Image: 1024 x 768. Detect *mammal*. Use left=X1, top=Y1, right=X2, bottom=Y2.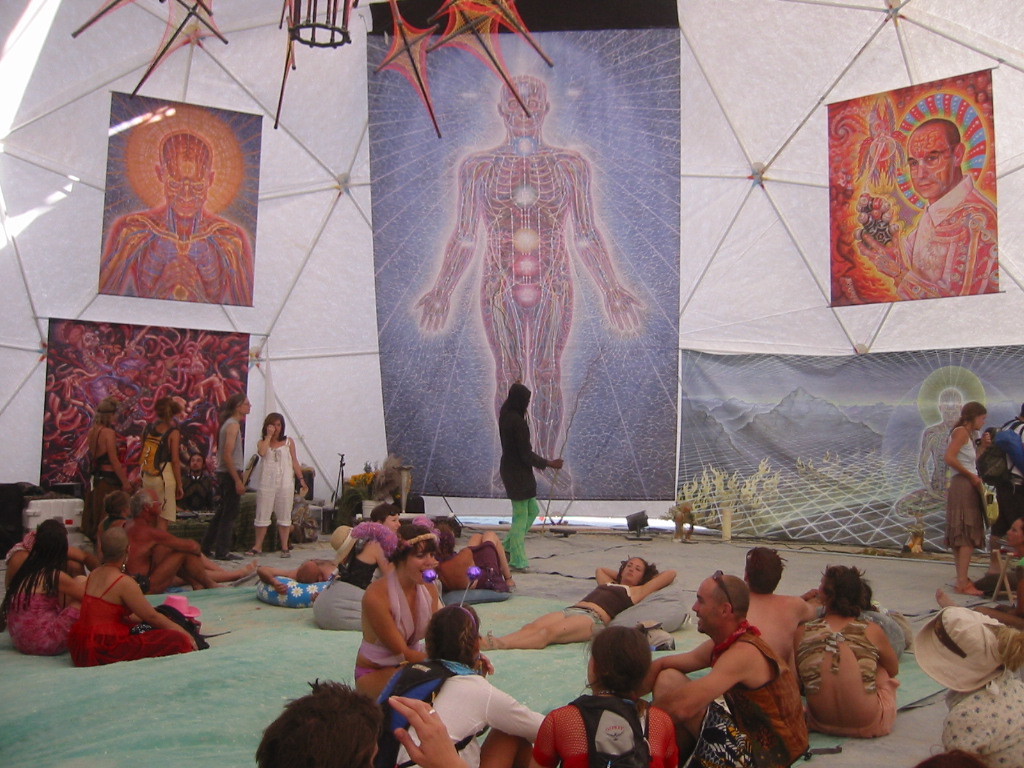
left=740, top=540, right=814, bottom=695.
